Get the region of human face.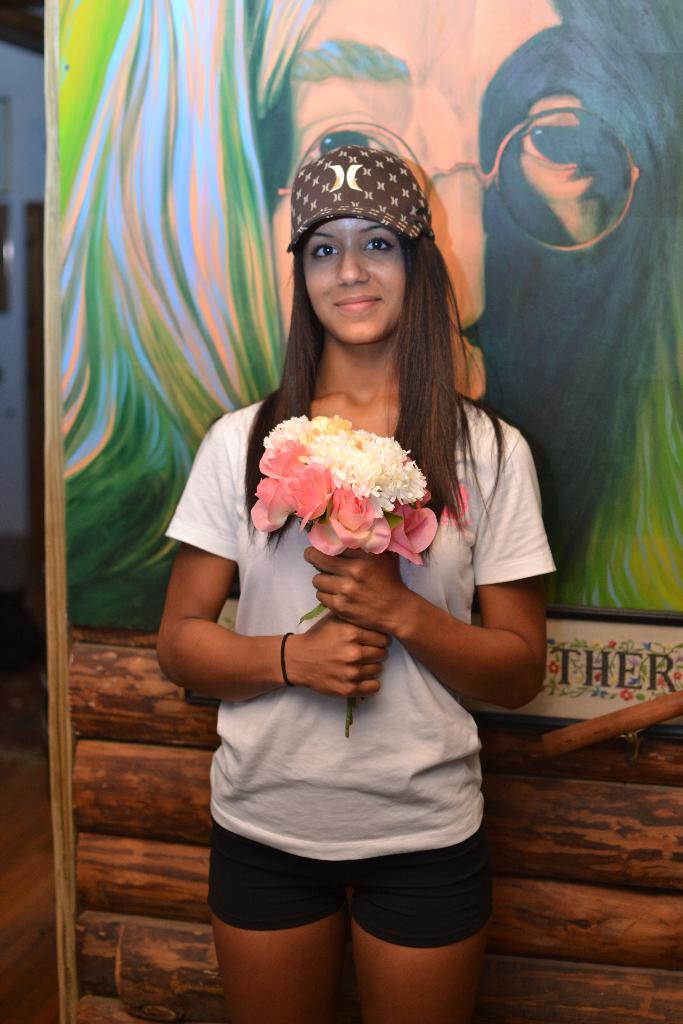
<region>302, 218, 402, 346</region>.
